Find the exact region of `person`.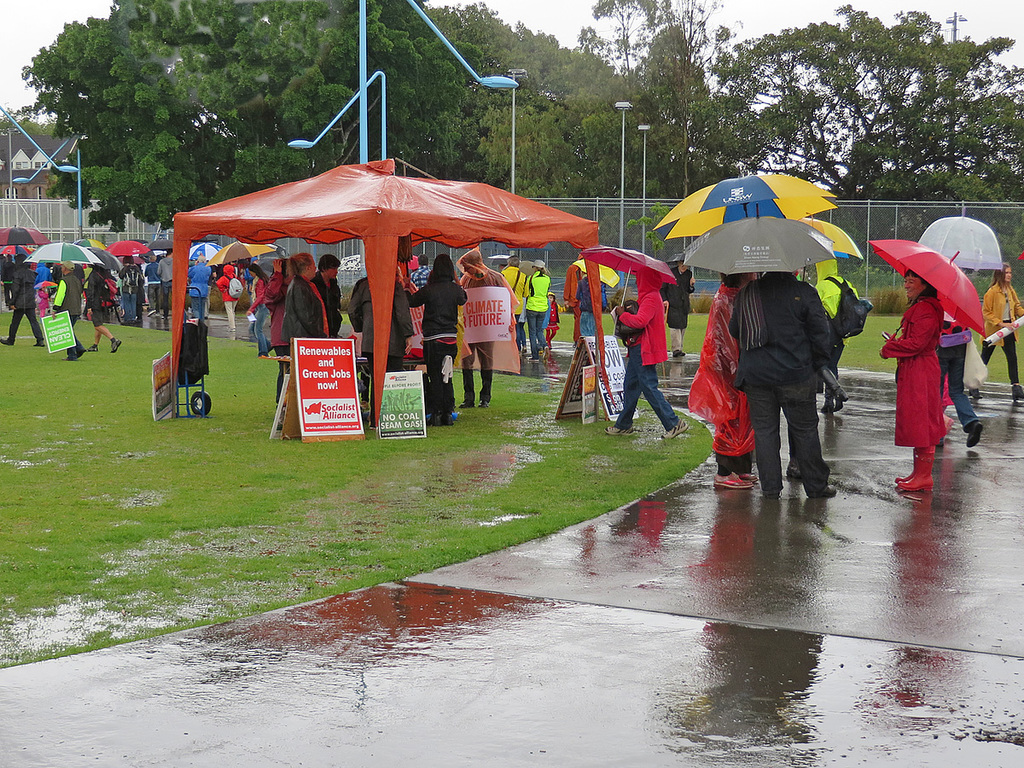
Exact region: 410,257,434,288.
